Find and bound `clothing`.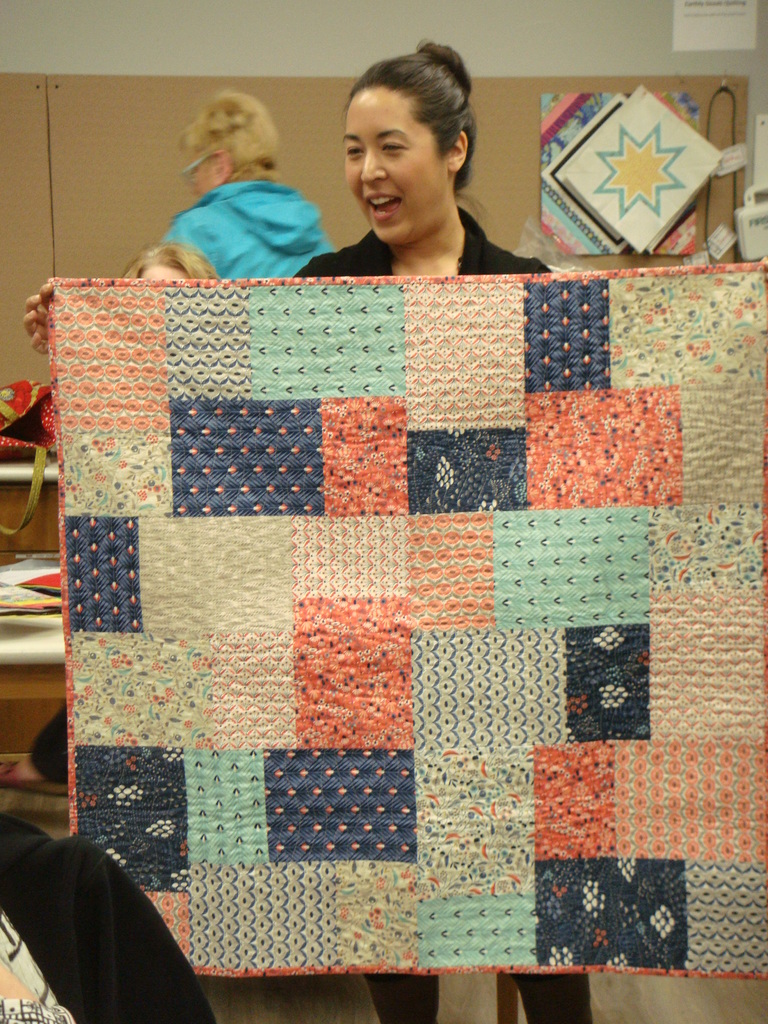
Bound: [left=139, top=166, right=349, bottom=287].
